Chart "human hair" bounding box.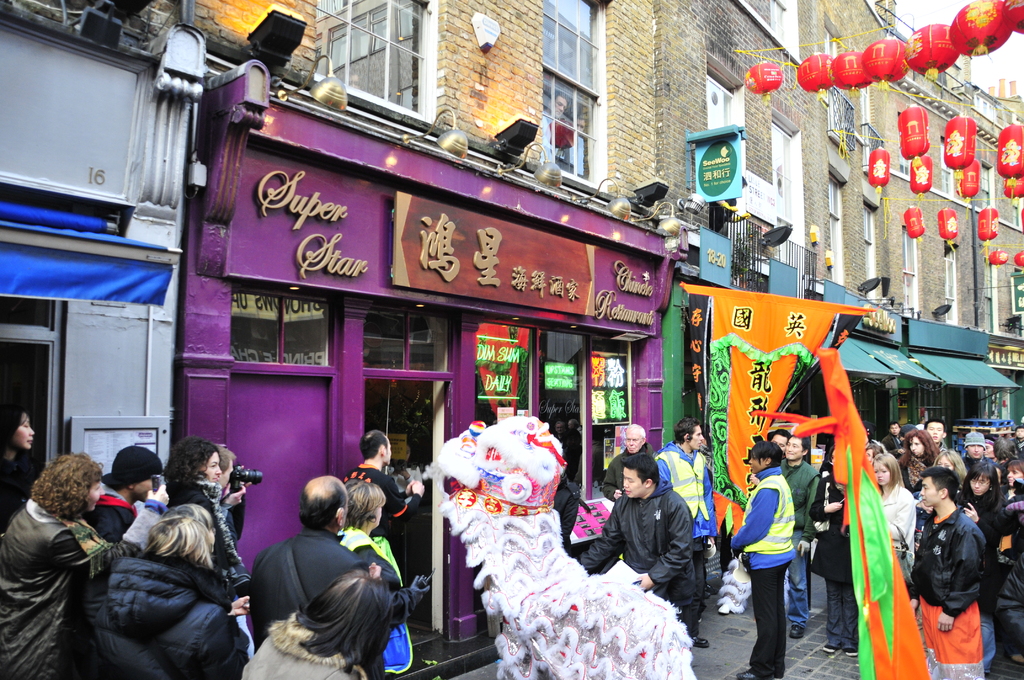
Charted: 916 471 958 503.
